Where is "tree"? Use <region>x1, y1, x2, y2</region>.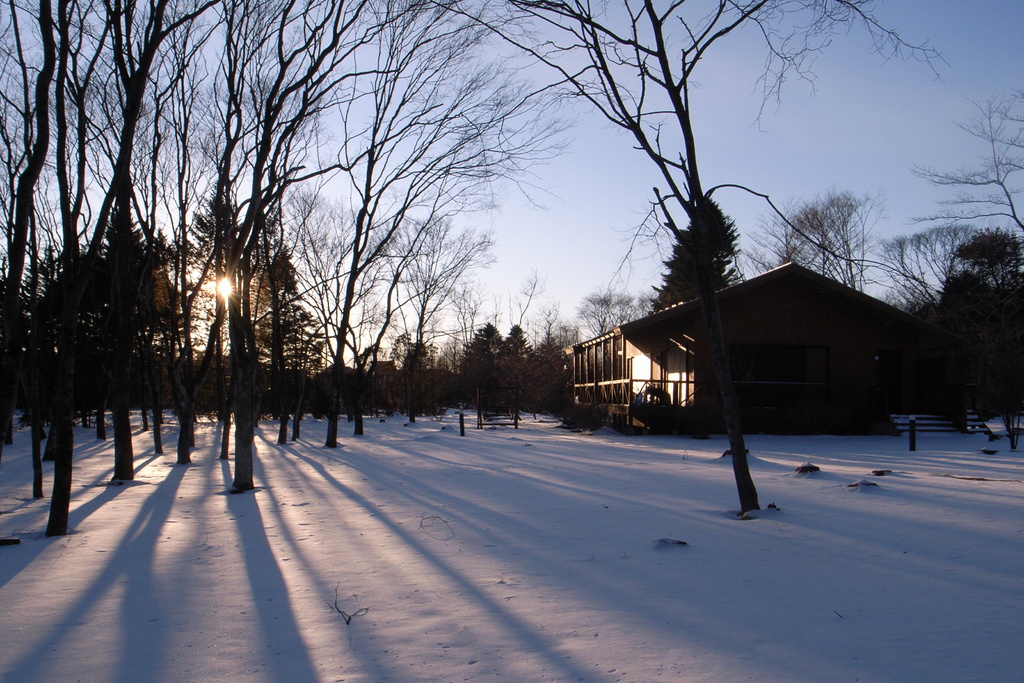
<region>904, 90, 1023, 254</region>.
